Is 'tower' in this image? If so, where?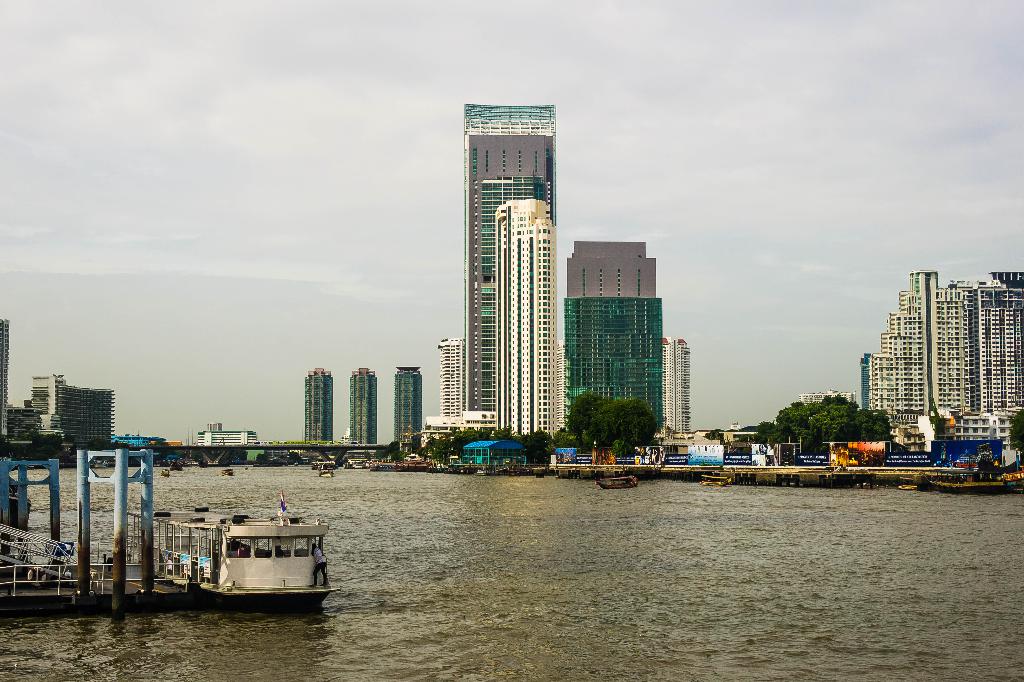
Yes, at crop(309, 367, 335, 442).
